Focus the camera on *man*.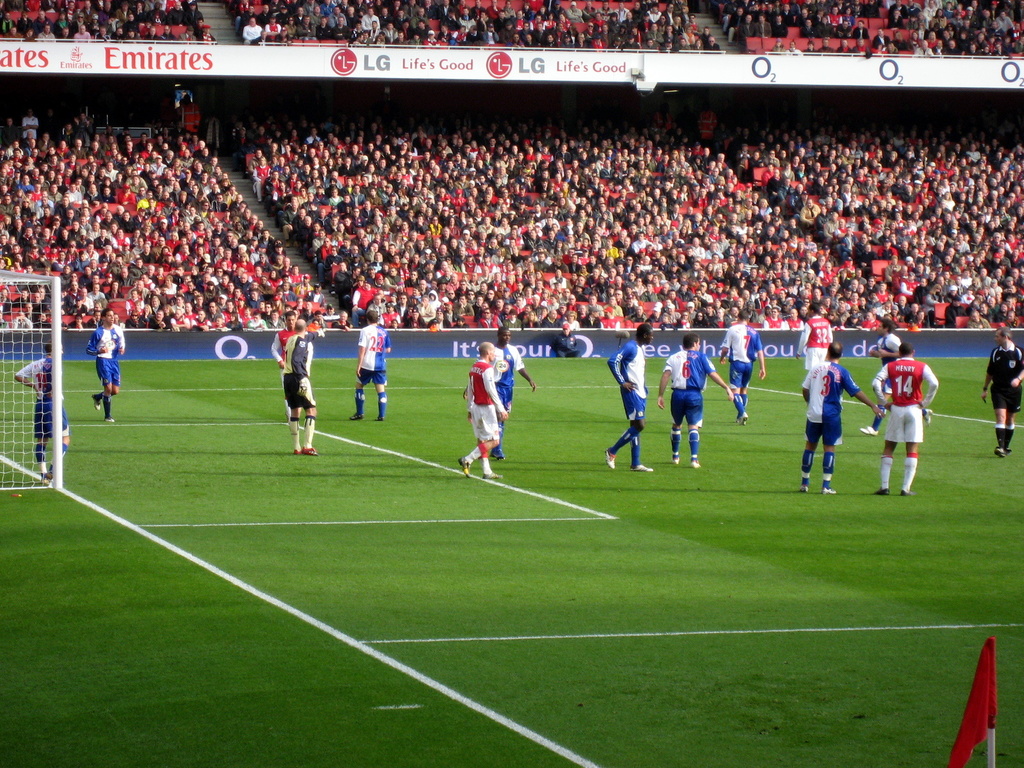
Focus region: [913,278,928,303].
